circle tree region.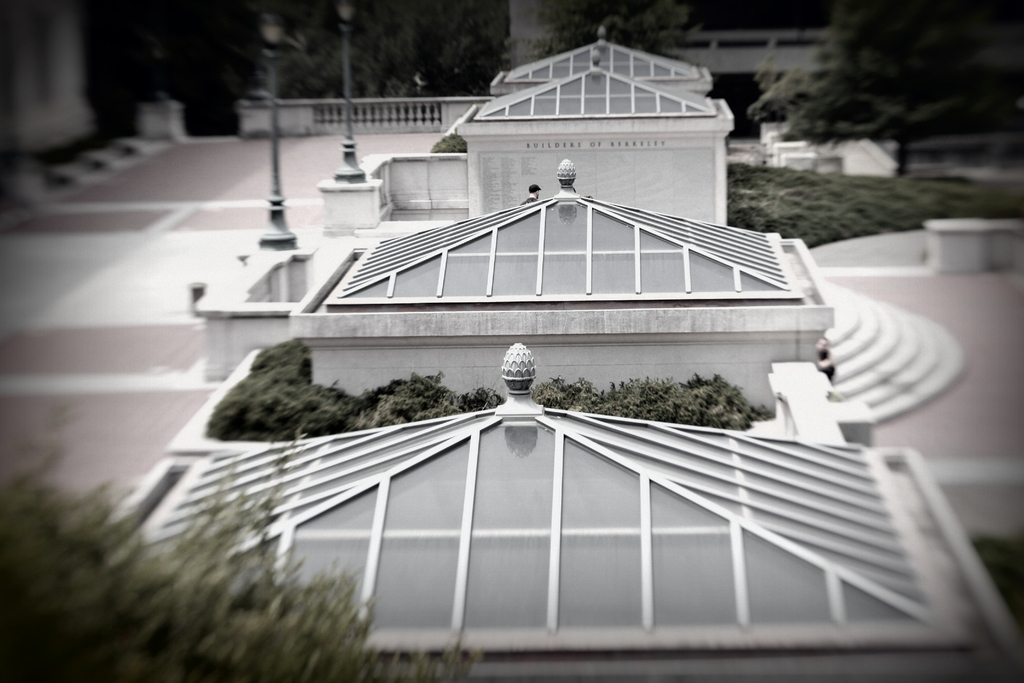
Region: {"left": 783, "top": 0, "right": 1023, "bottom": 177}.
